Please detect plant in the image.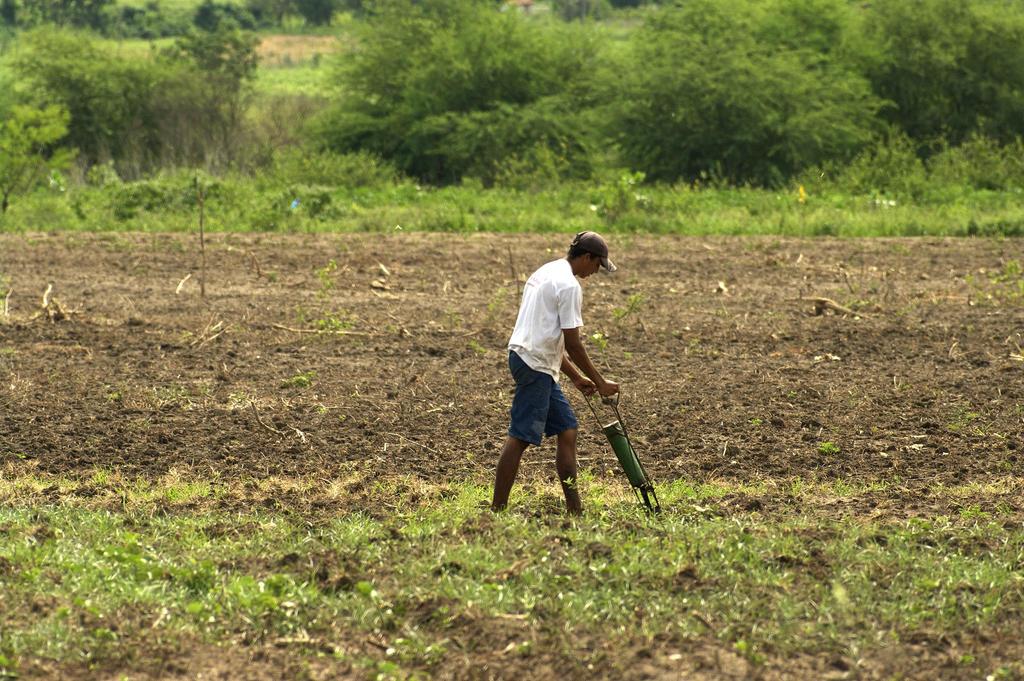
(left=607, top=286, right=643, bottom=327).
